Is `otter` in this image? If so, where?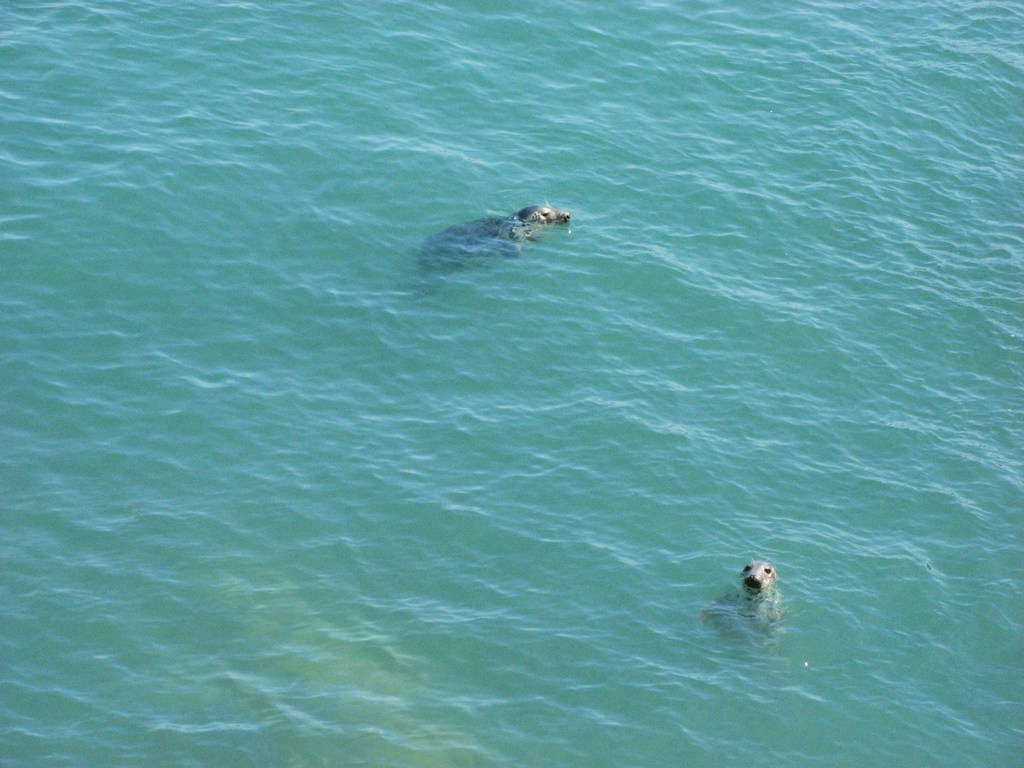
Yes, at region(425, 188, 595, 285).
